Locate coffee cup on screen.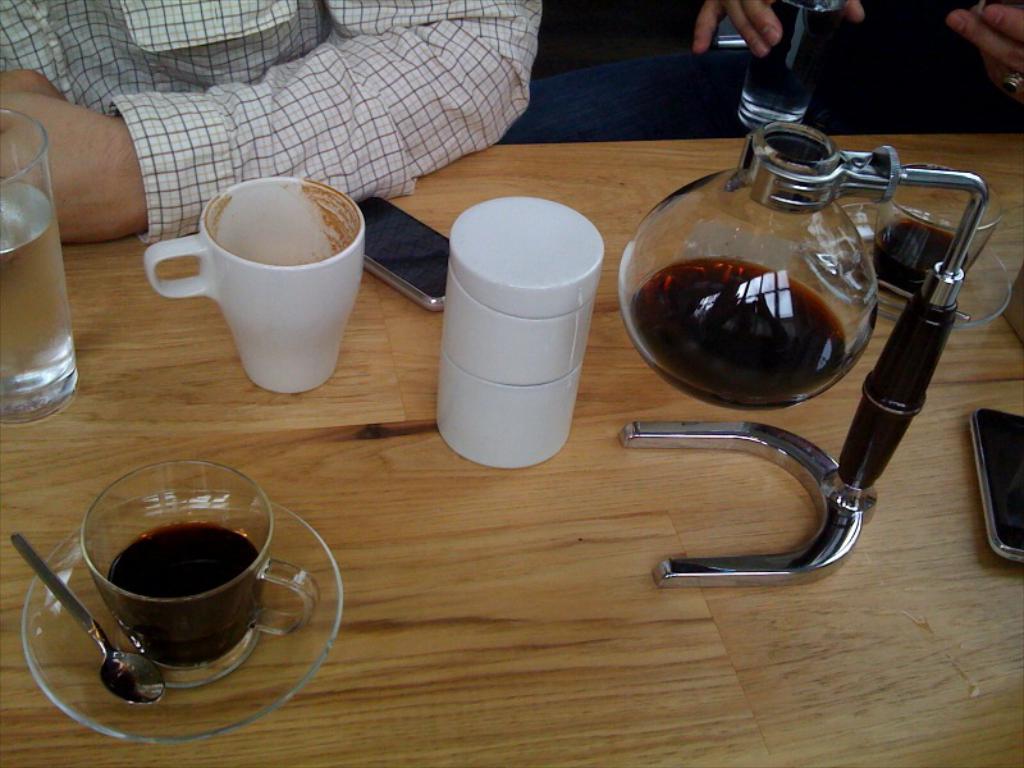
On screen at [left=81, top=461, right=324, bottom=691].
